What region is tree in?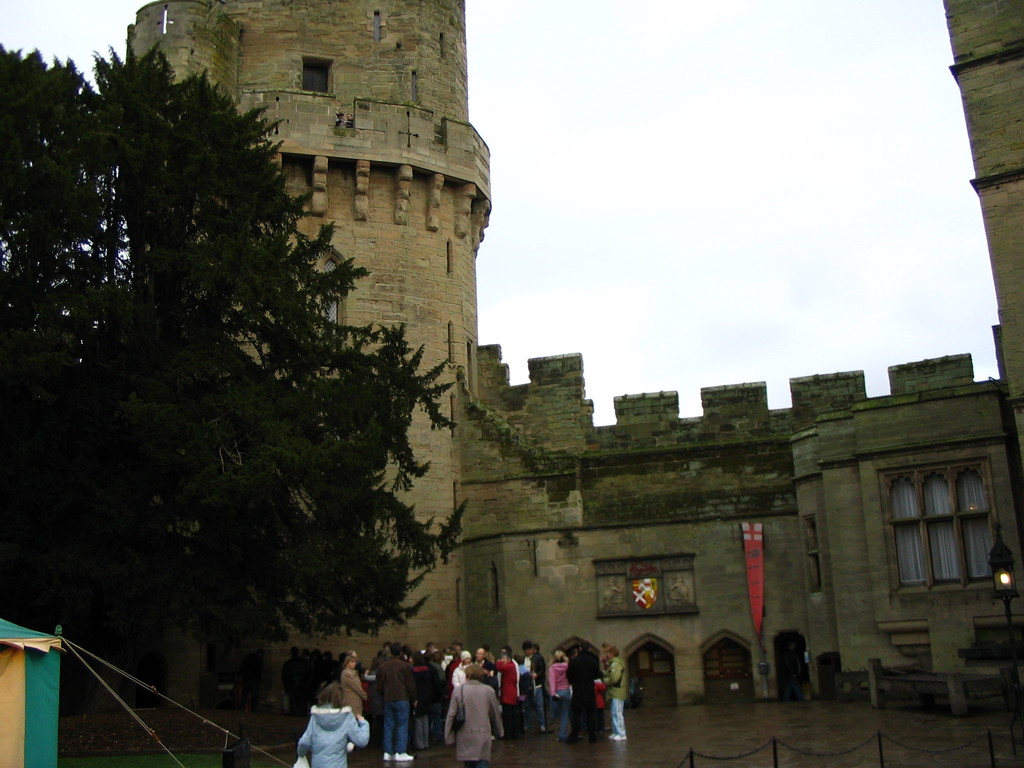
detection(0, 44, 480, 767).
